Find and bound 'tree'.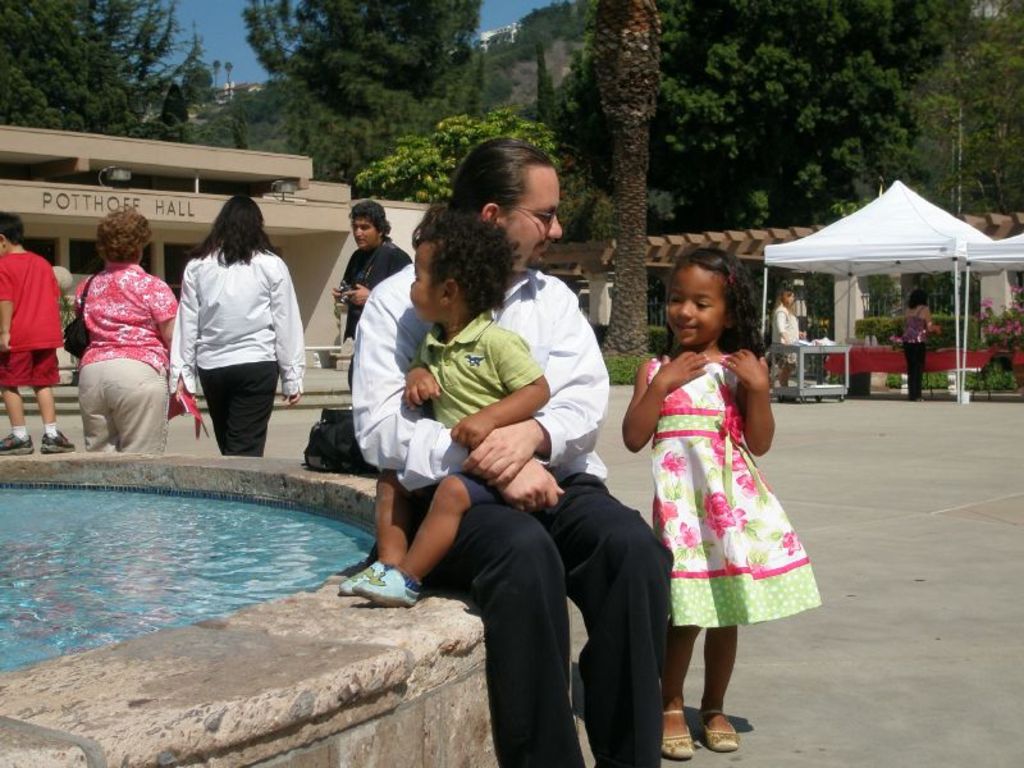
Bound: <box>518,0,982,236</box>.
